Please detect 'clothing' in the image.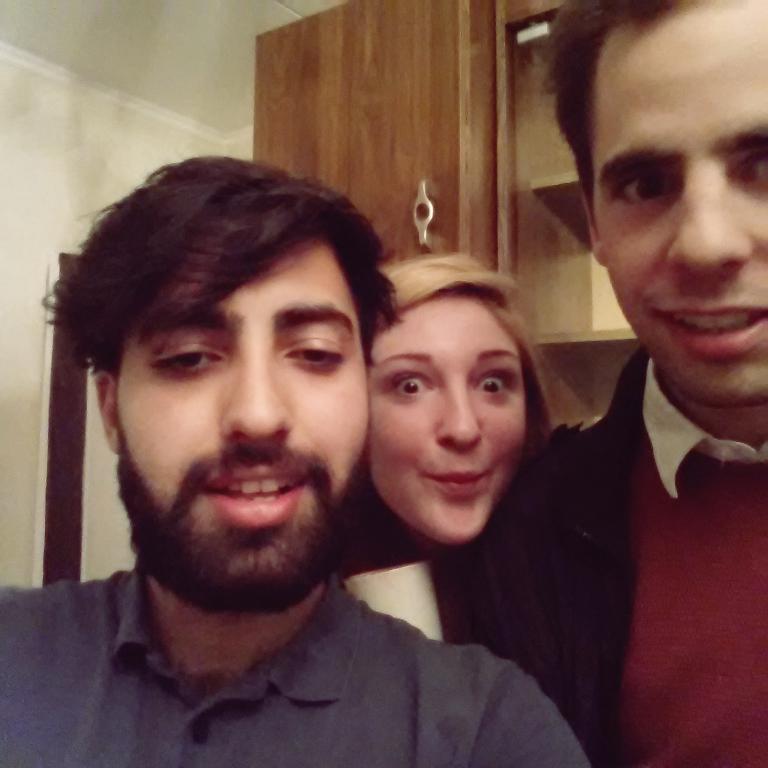
490 333 767 767.
